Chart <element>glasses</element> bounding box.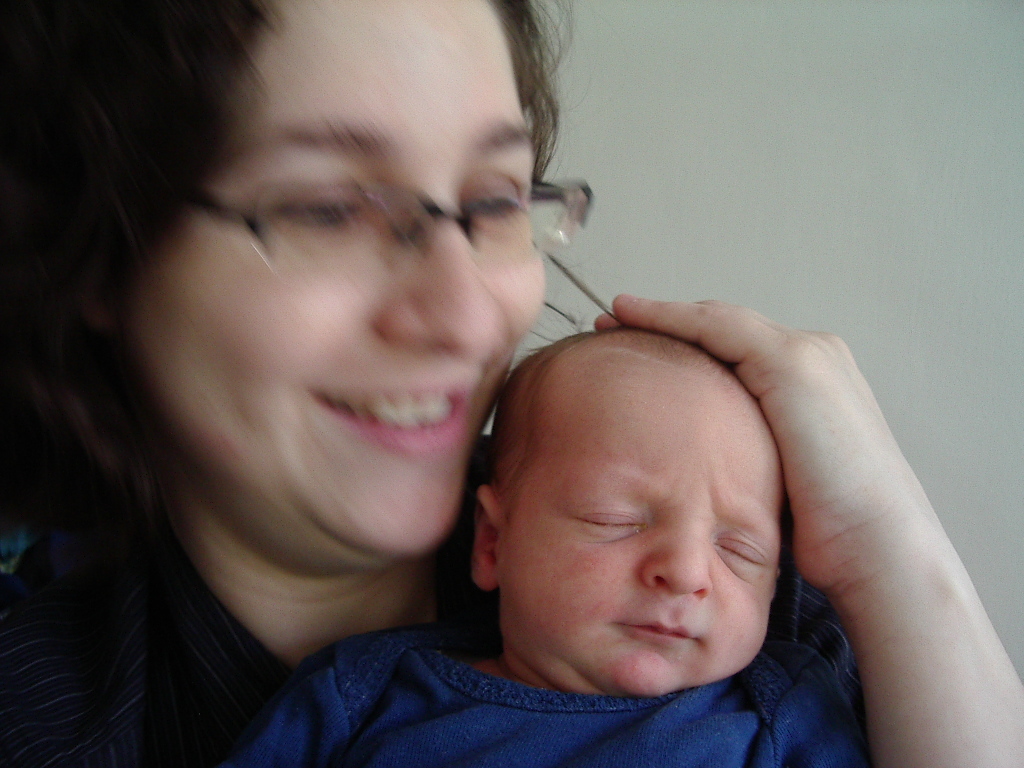
Charted: {"left": 156, "top": 148, "right": 580, "bottom": 263}.
